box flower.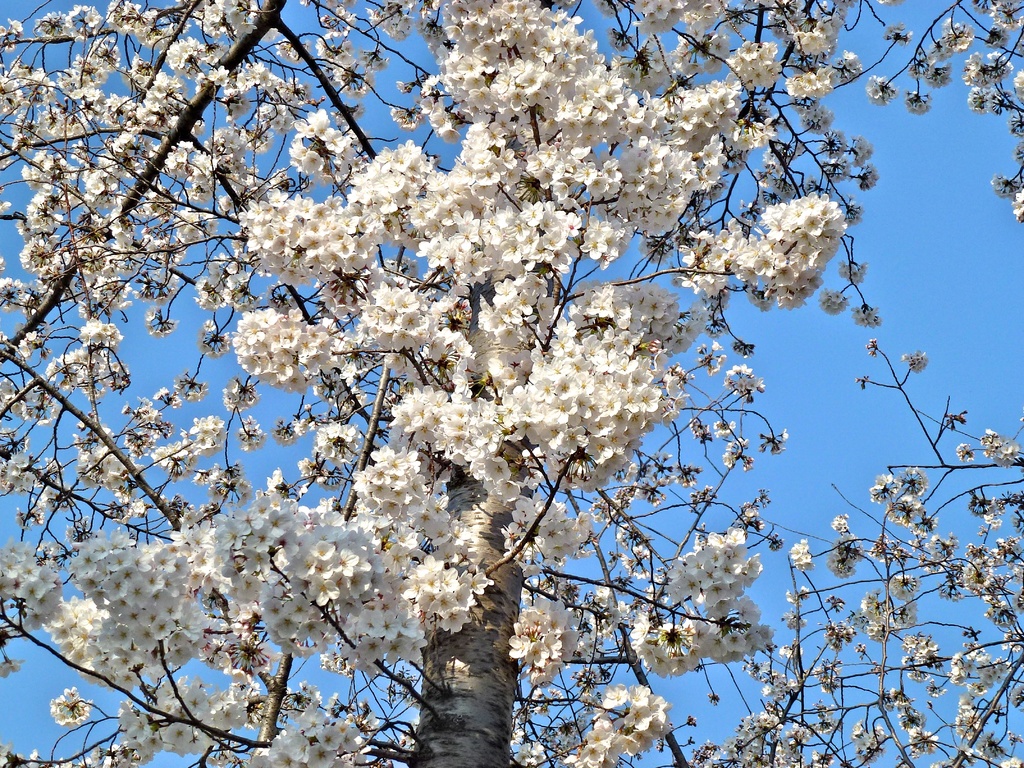
box(831, 163, 849, 183).
